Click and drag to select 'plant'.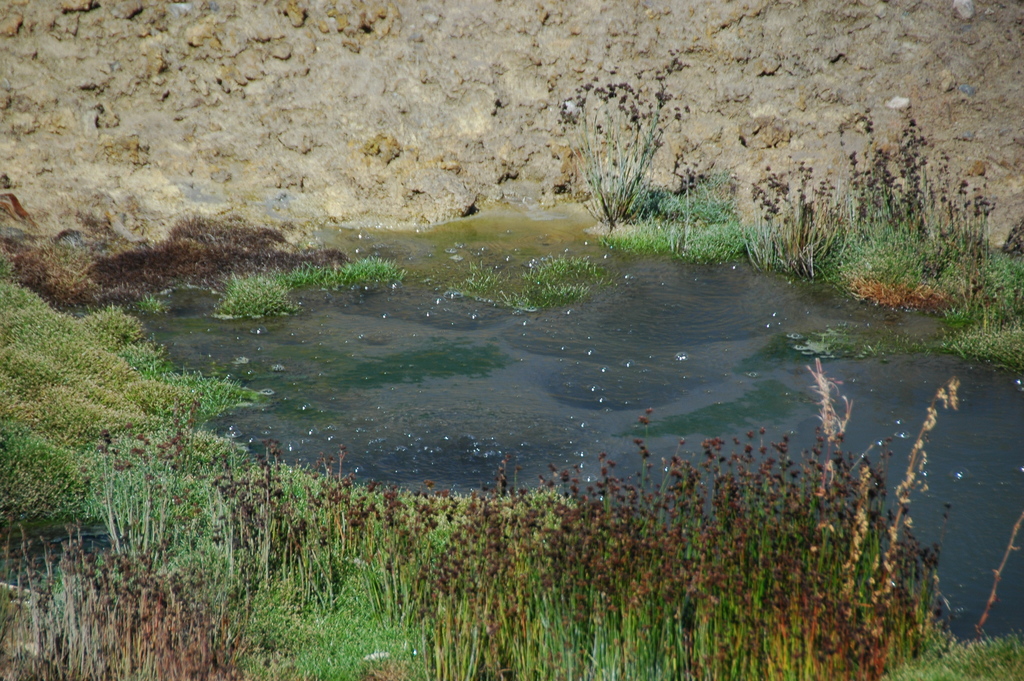
Selection: (441,247,623,322).
